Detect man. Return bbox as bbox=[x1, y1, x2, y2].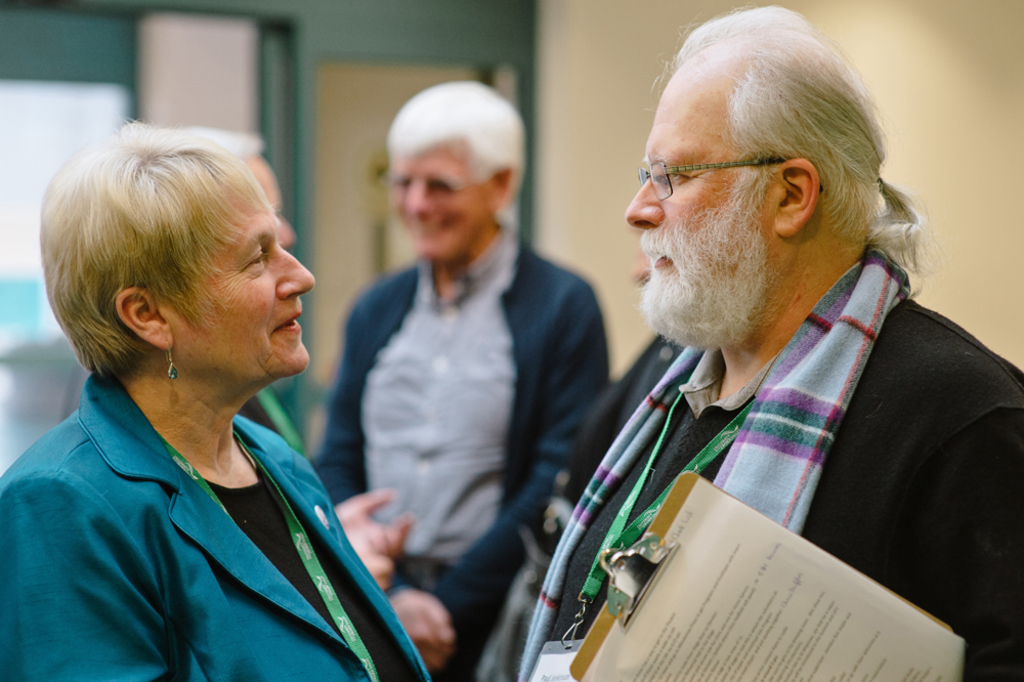
bbox=[506, 18, 1016, 662].
